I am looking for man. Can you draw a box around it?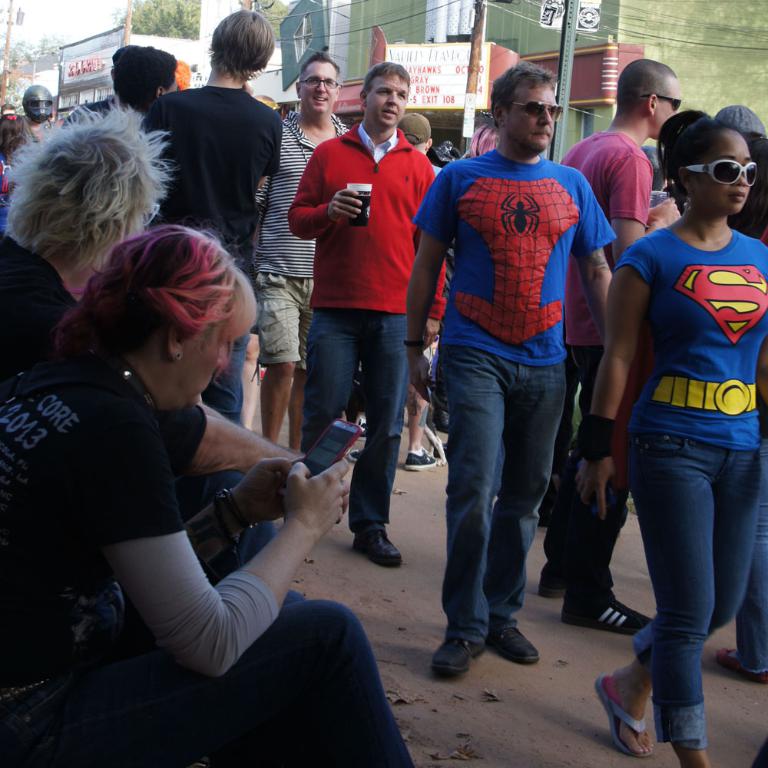
Sure, the bounding box is 138/8/280/432.
